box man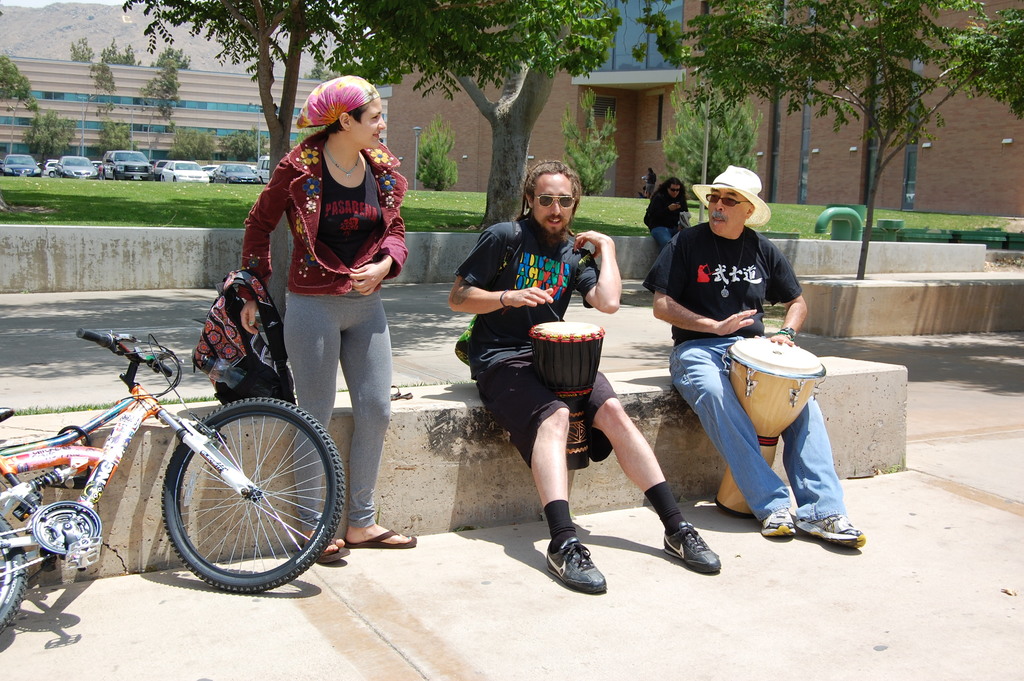
crop(643, 163, 864, 550)
